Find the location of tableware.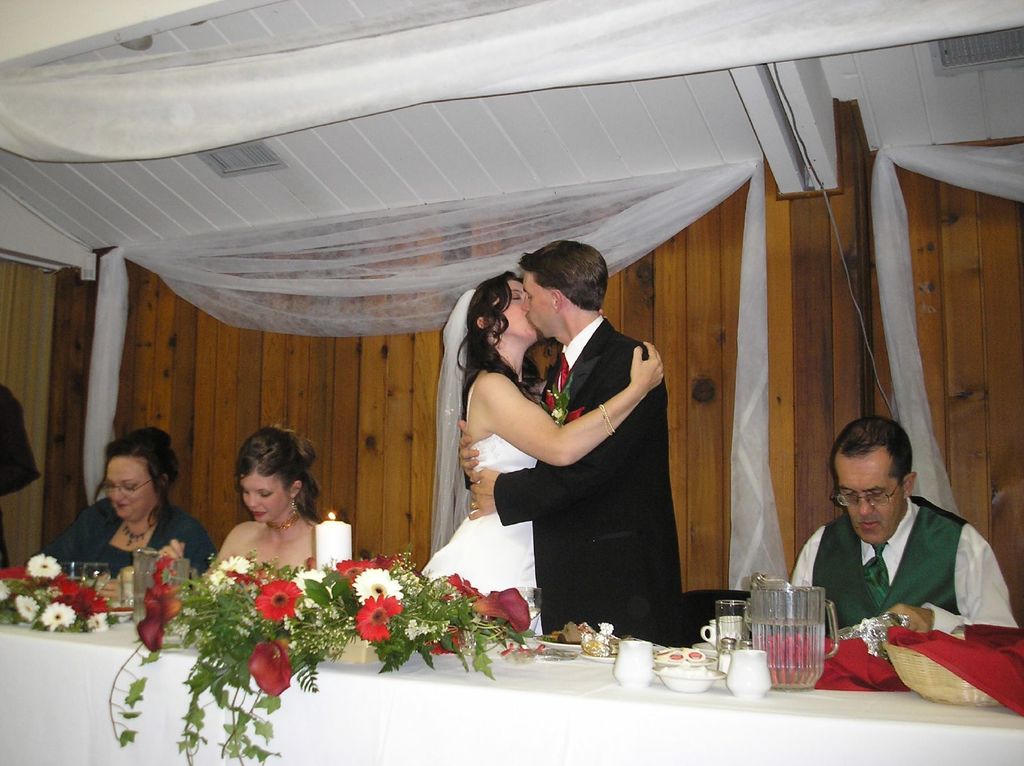
Location: [left=582, top=650, right=613, bottom=666].
